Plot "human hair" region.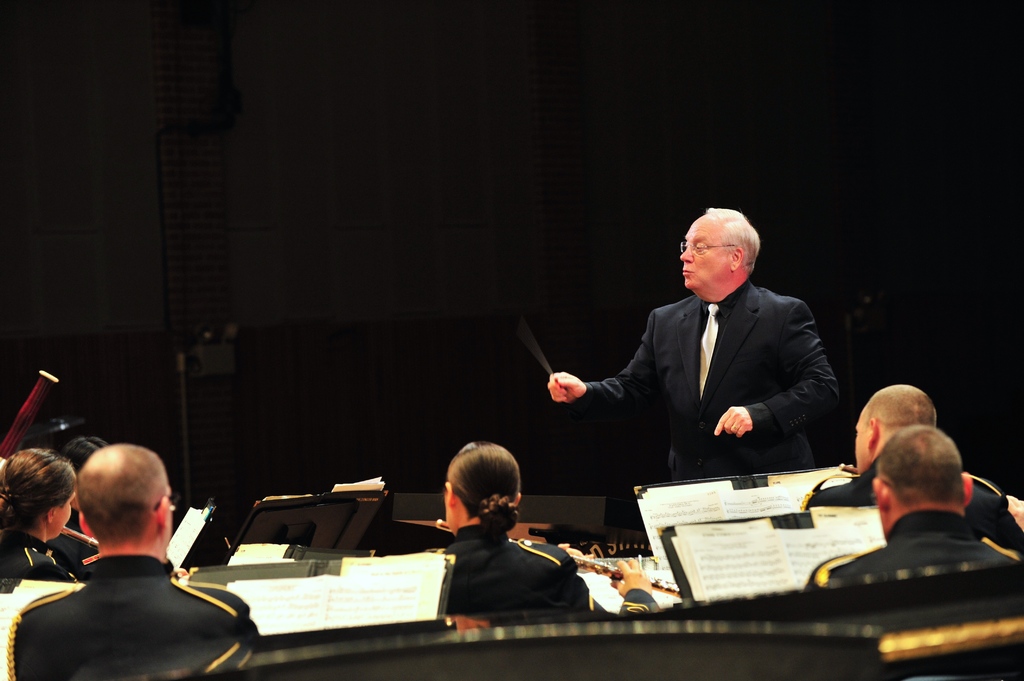
Plotted at <box>877,424,962,506</box>.
